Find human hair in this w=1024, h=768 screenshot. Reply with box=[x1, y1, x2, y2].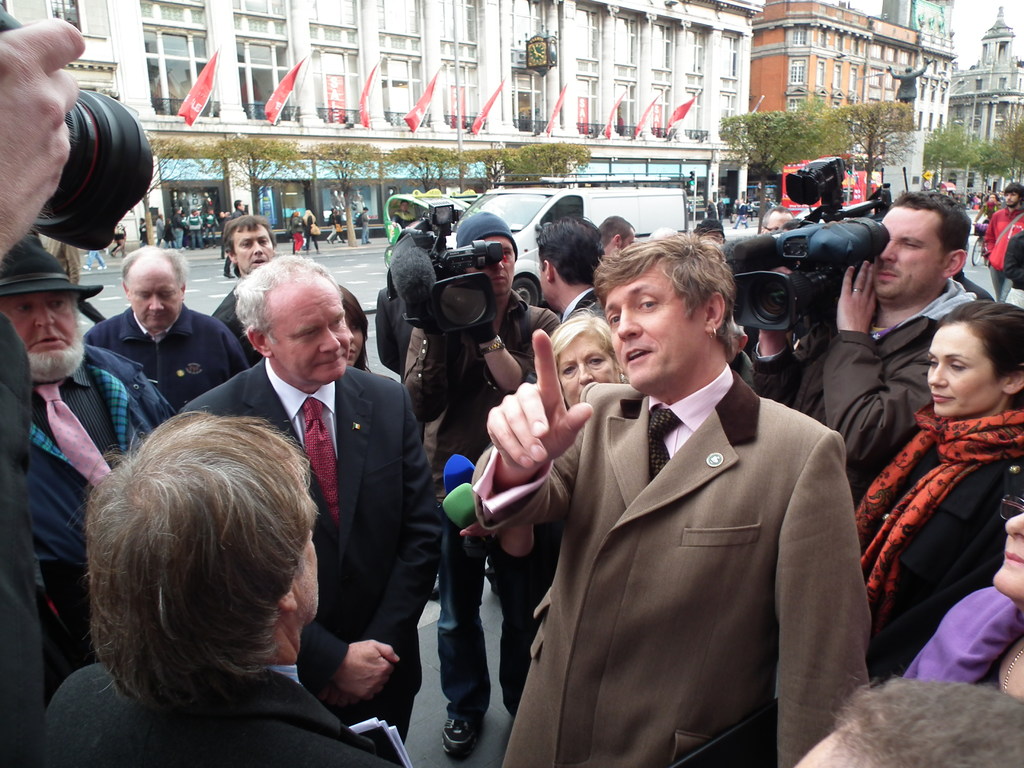
box=[346, 286, 374, 371].
